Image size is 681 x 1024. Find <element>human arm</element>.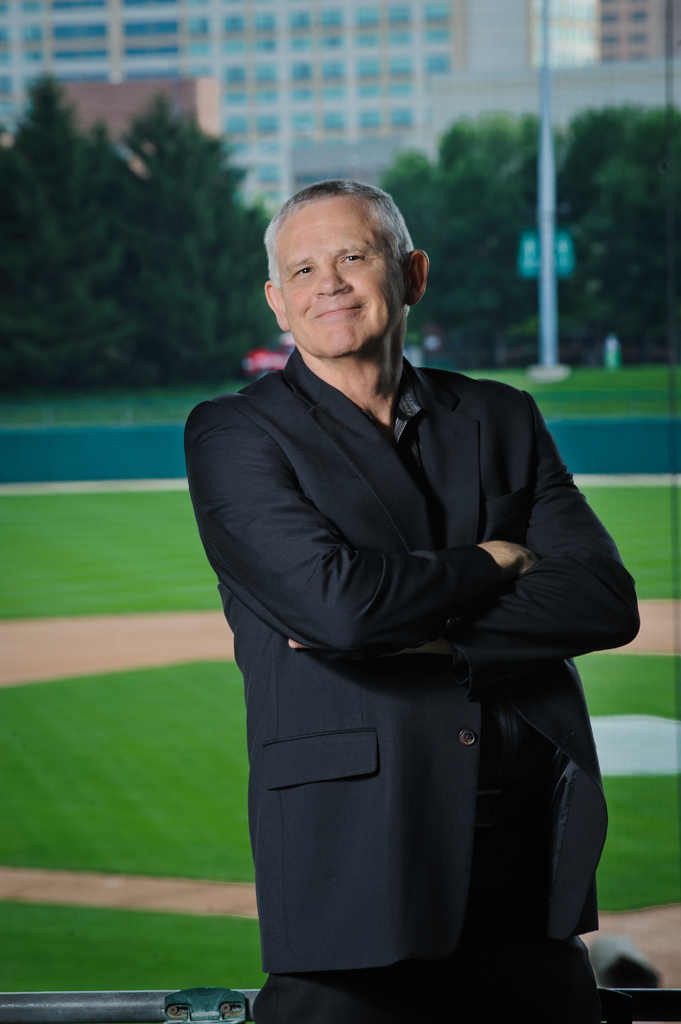
x1=436 y1=389 x2=650 y2=669.
